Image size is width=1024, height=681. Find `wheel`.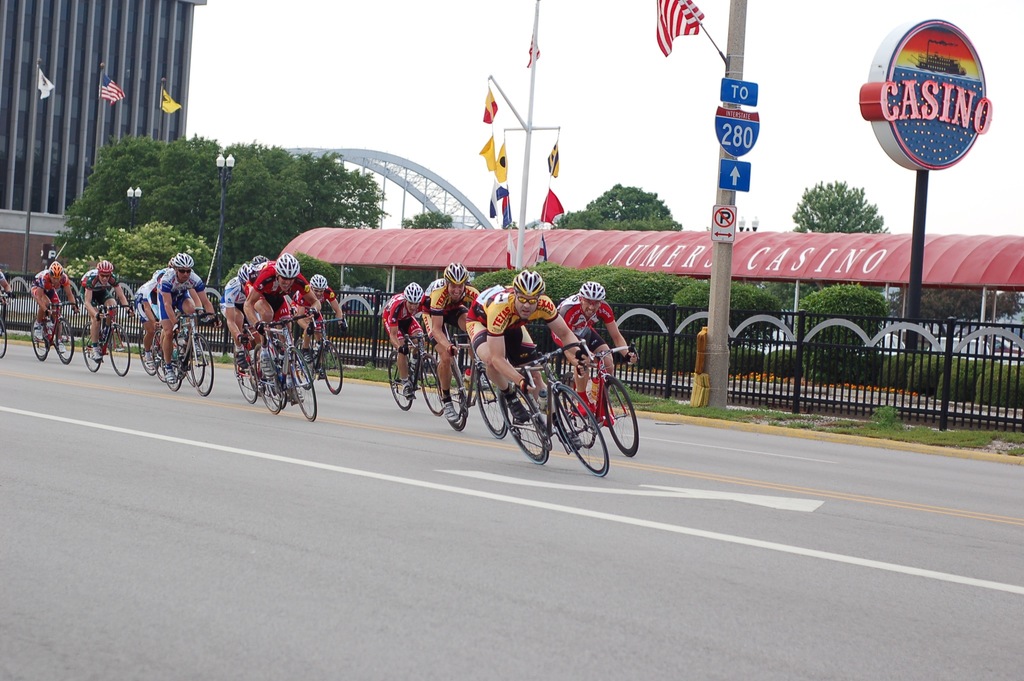
bbox(0, 313, 8, 357).
